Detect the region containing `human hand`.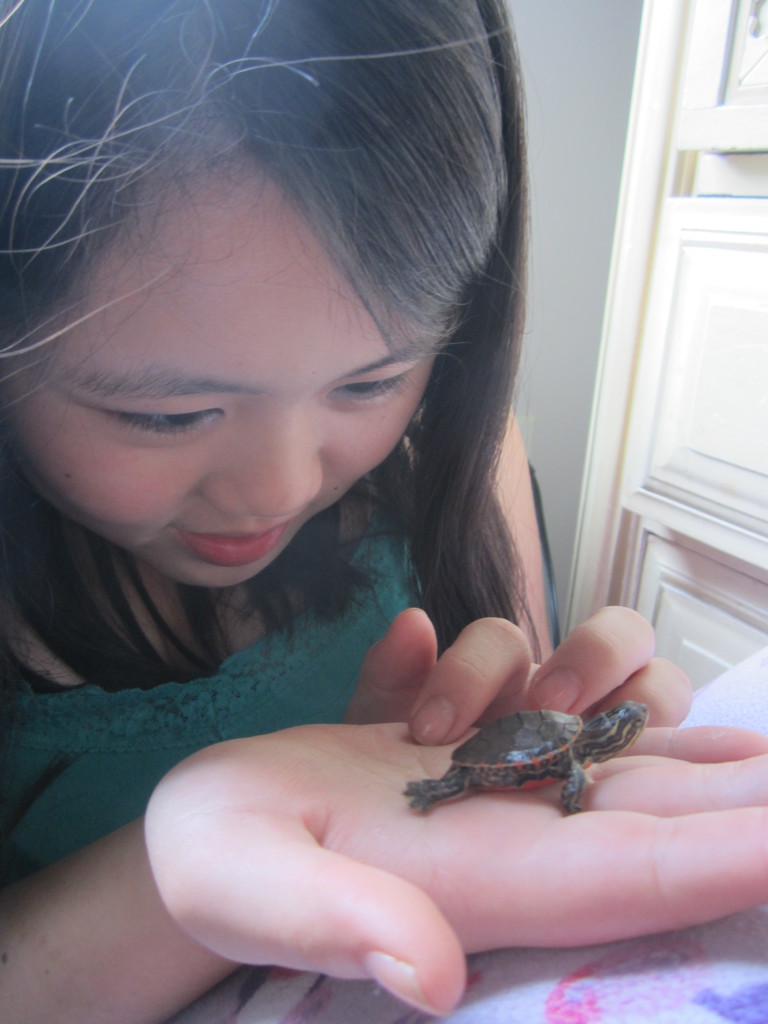
(x1=337, y1=603, x2=696, y2=753).
